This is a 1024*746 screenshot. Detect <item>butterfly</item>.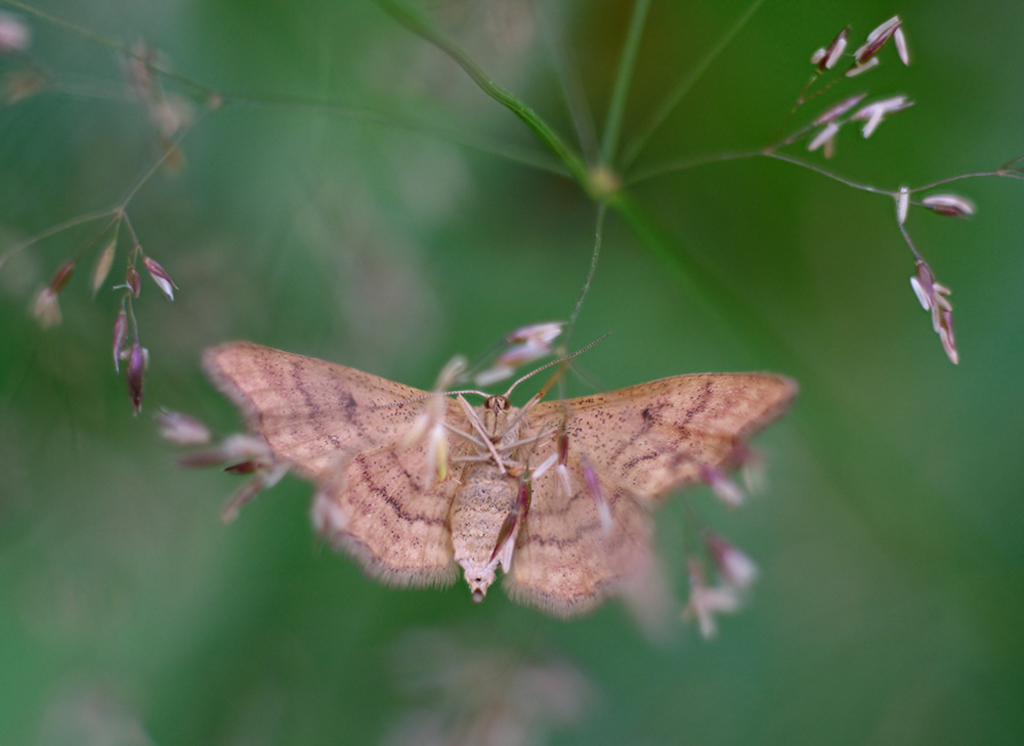
left=198, top=335, right=804, bottom=618.
